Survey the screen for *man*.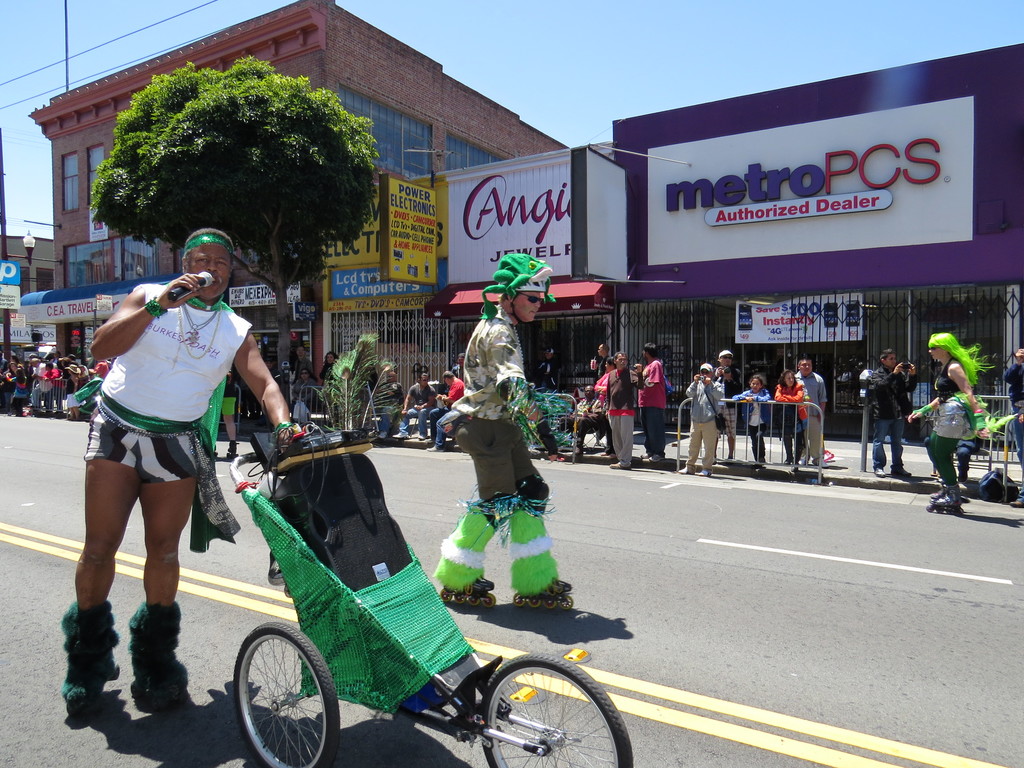
Survey found: [603, 348, 643, 470].
